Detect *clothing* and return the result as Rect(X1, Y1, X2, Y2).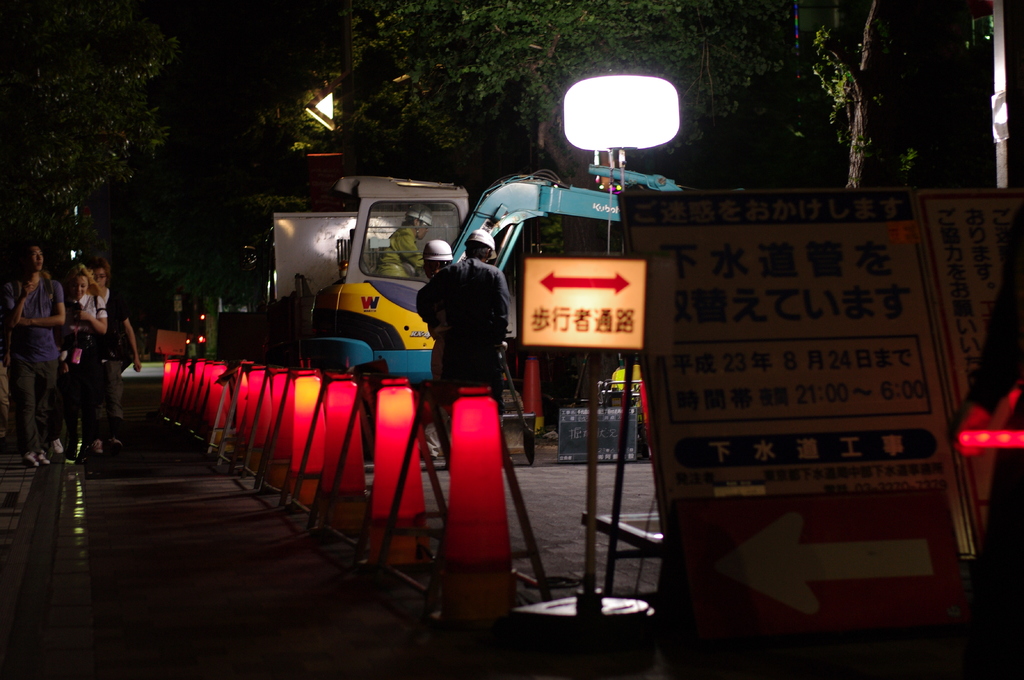
Rect(97, 290, 132, 424).
